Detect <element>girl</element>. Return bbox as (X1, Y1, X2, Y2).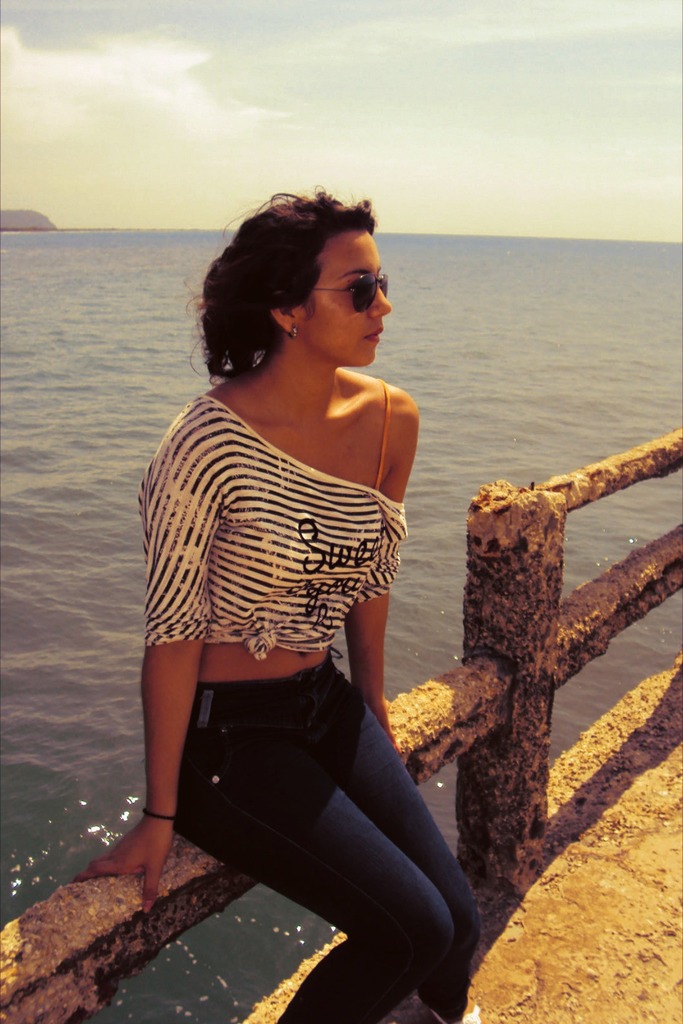
(67, 192, 481, 1023).
